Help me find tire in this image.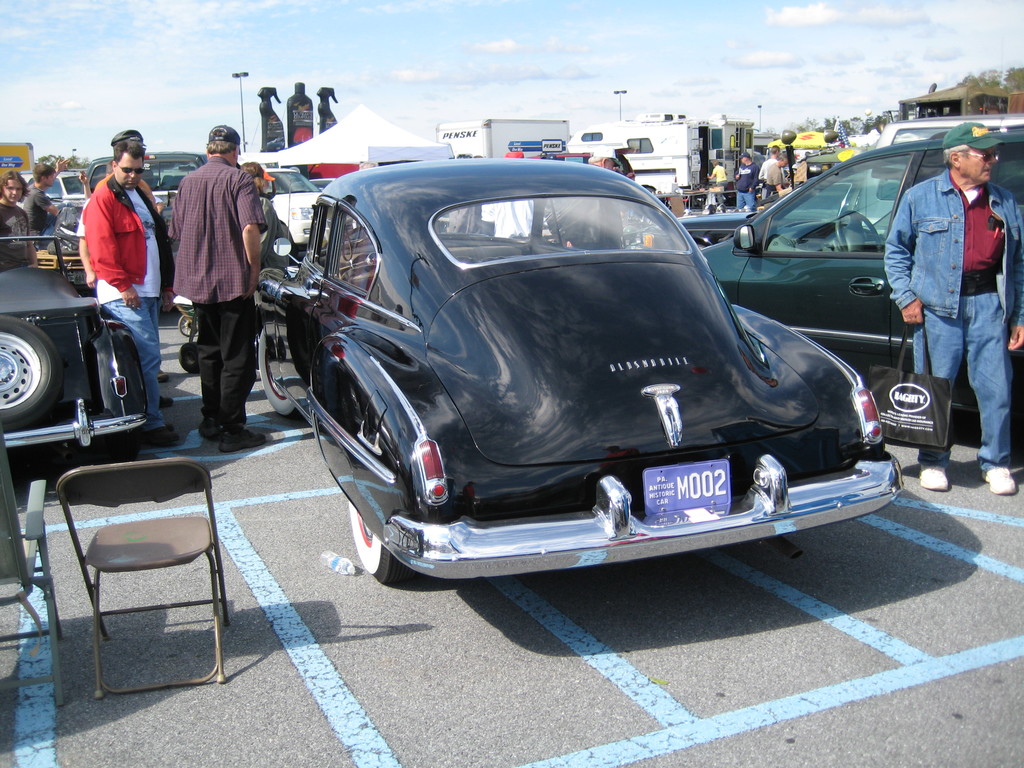
Found it: [left=345, top=501, right=423, bottom=583].
